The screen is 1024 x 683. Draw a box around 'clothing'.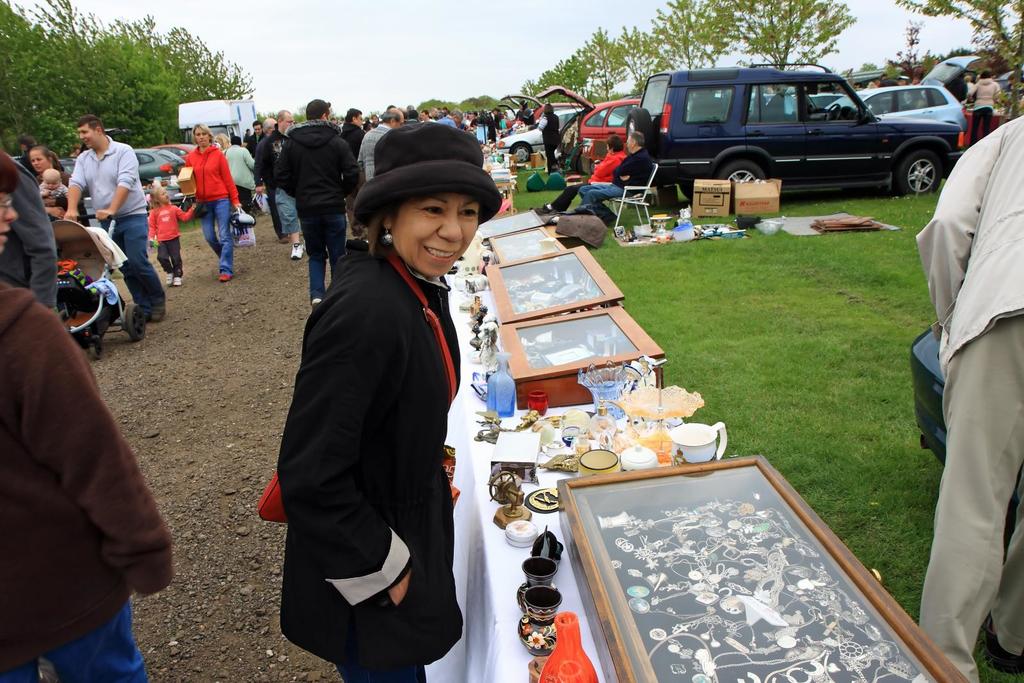
576:145:648:225.
